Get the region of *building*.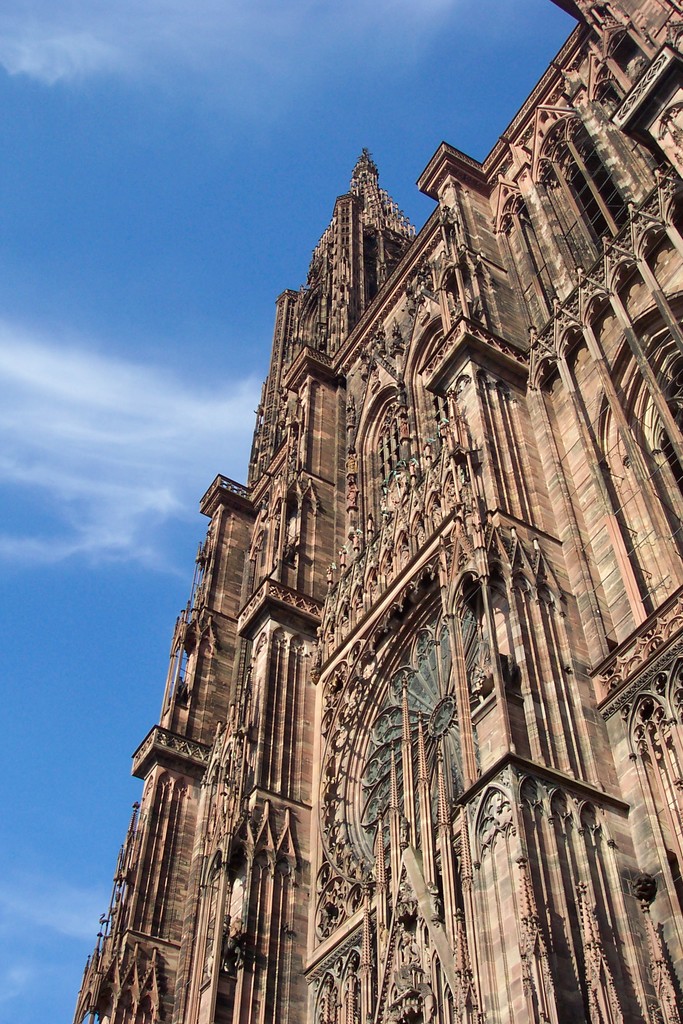
BBox(74, 0, 682, 1023).
